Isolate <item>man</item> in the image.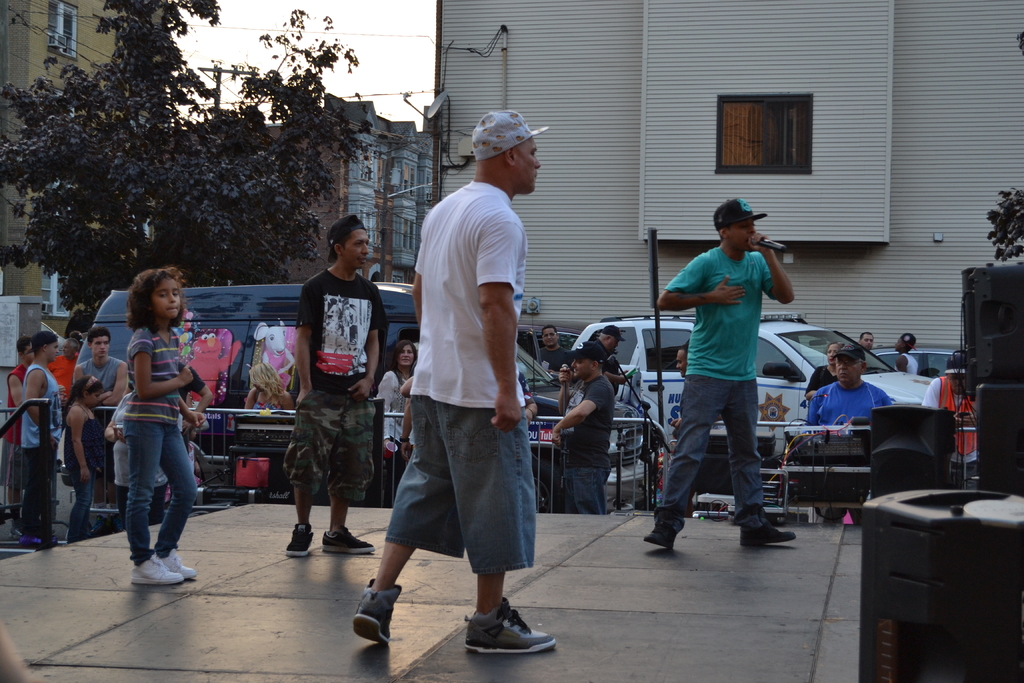
Isolated region: left=74, top=329, right=127, bottom=404.
